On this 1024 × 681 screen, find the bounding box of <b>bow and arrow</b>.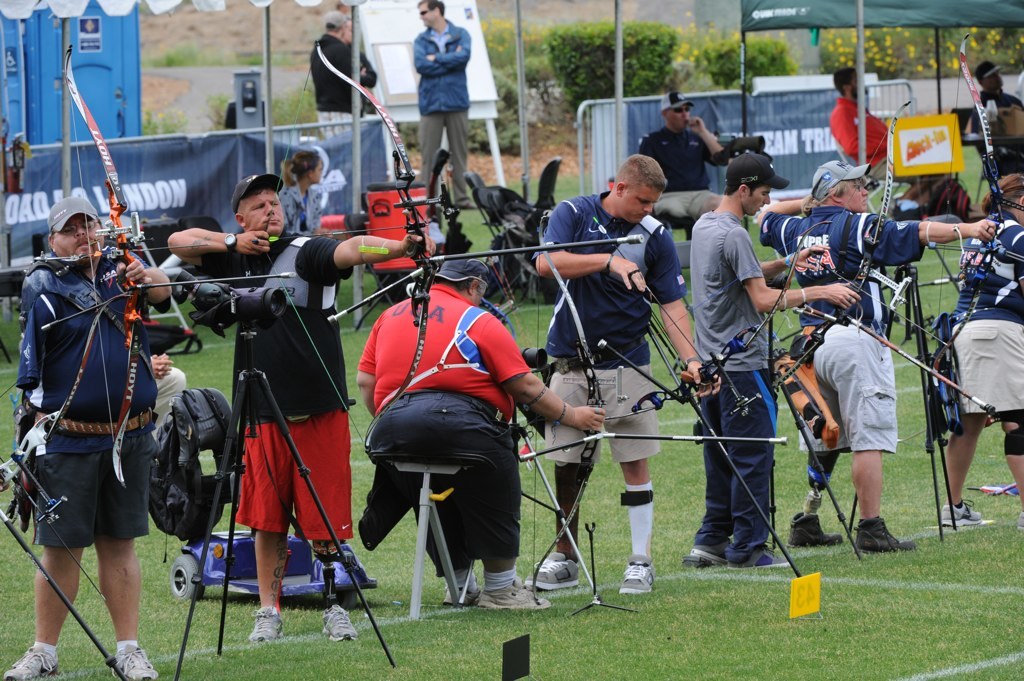
Bounding box: <region>37, 42, 294, 485</region>.
